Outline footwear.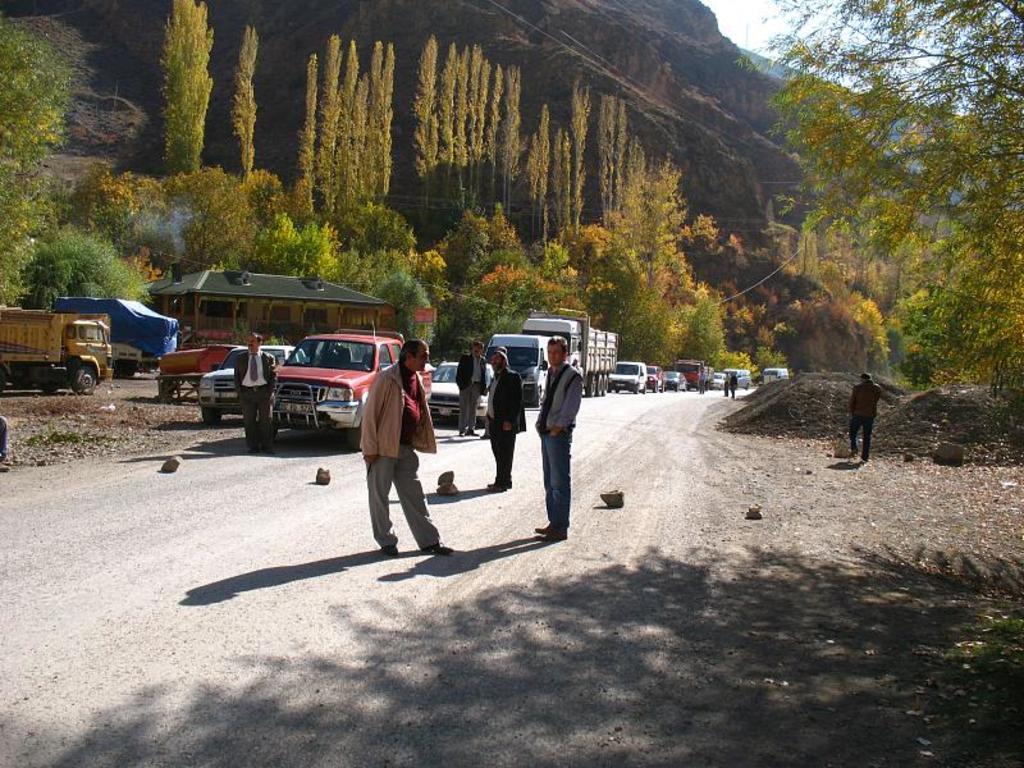
Outline: <bbox>494, 474, 512, 490</bbox>.
